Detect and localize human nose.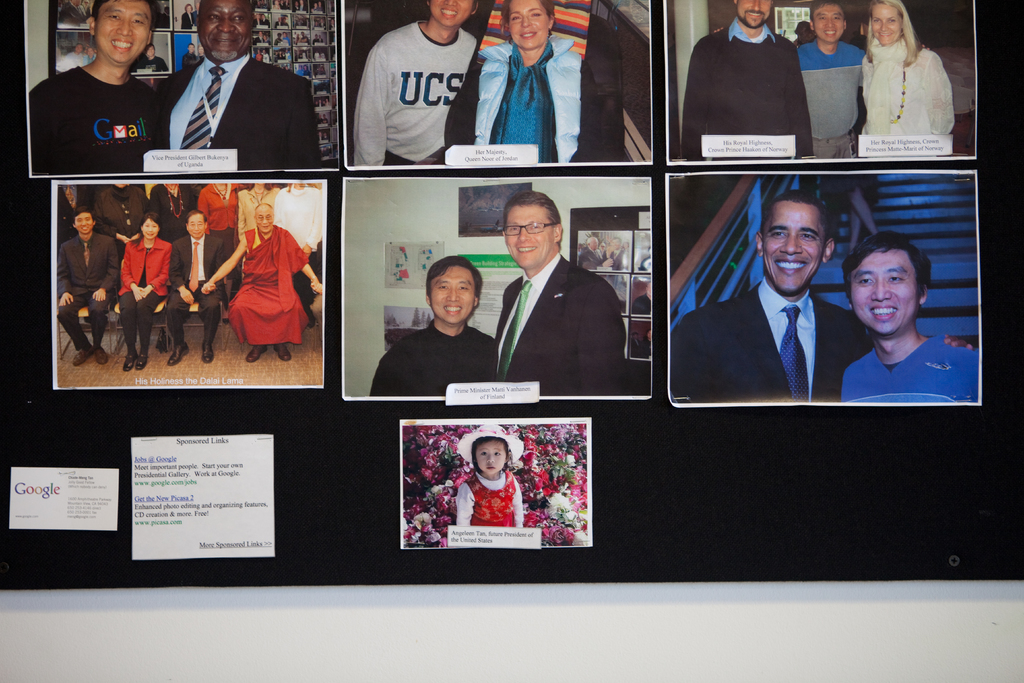
Localized at bbox=(749, 0, 761, 12).
